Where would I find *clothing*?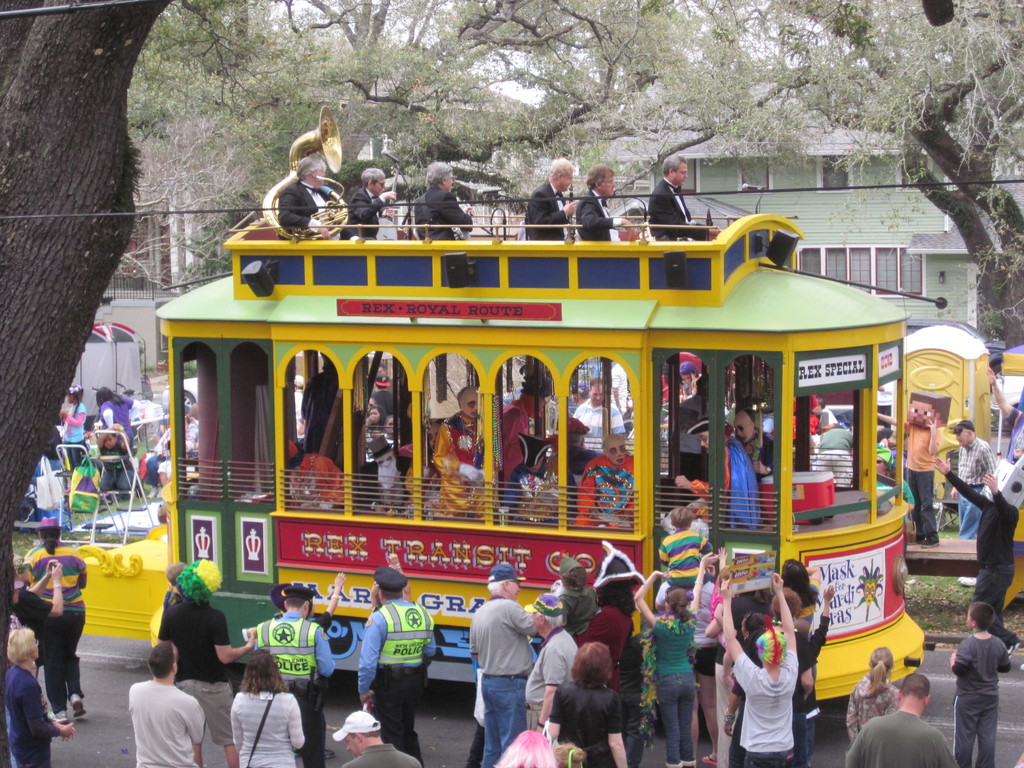
At [left=420, top=180, right=468, bottom=239].
